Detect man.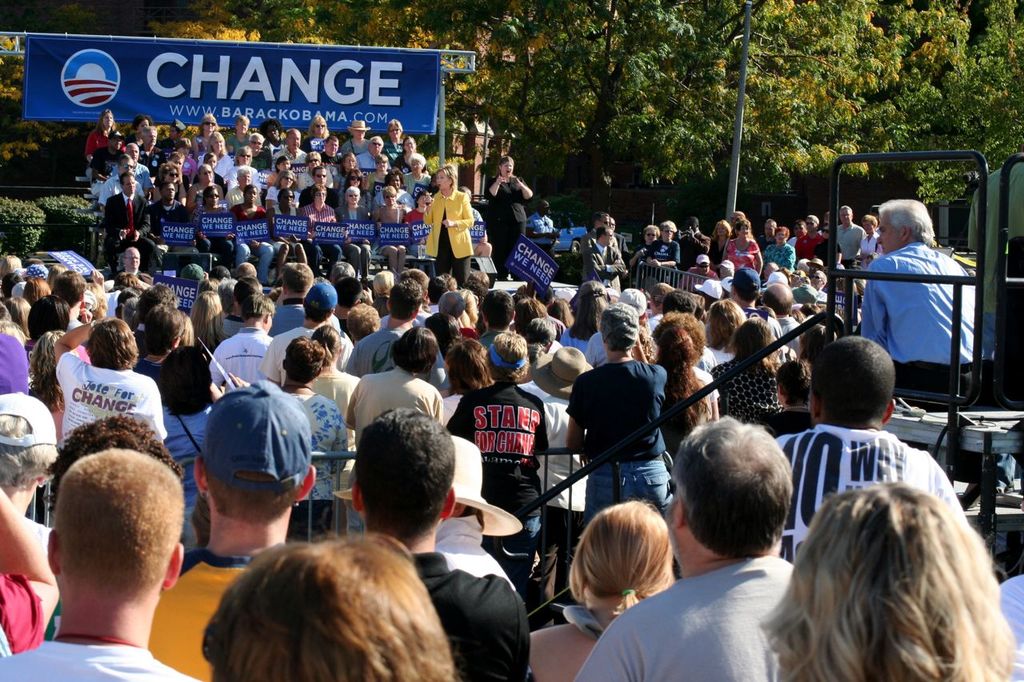
Detected at {"x1": 0, "y1": 449, "x2": 203, "y2": 681}.
